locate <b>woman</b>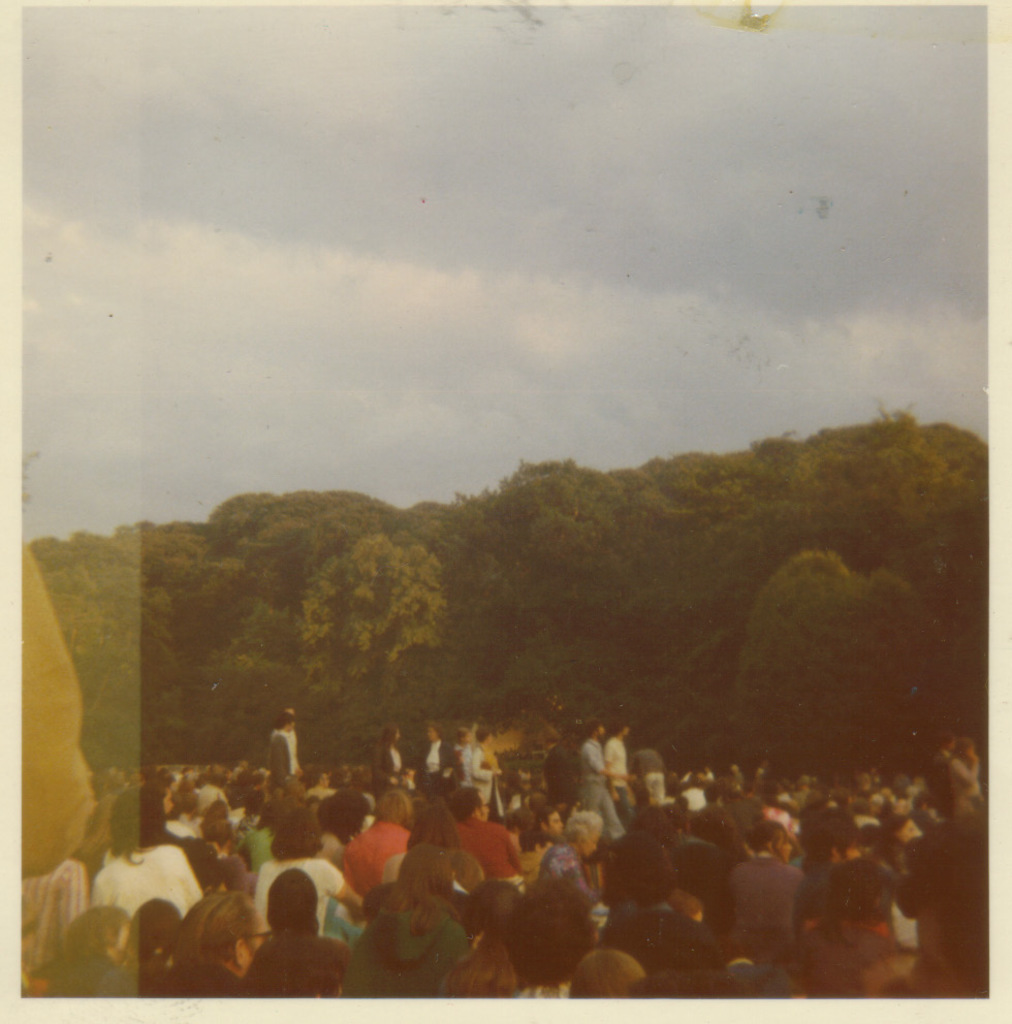
l=402, t=796, r=468, b=875
